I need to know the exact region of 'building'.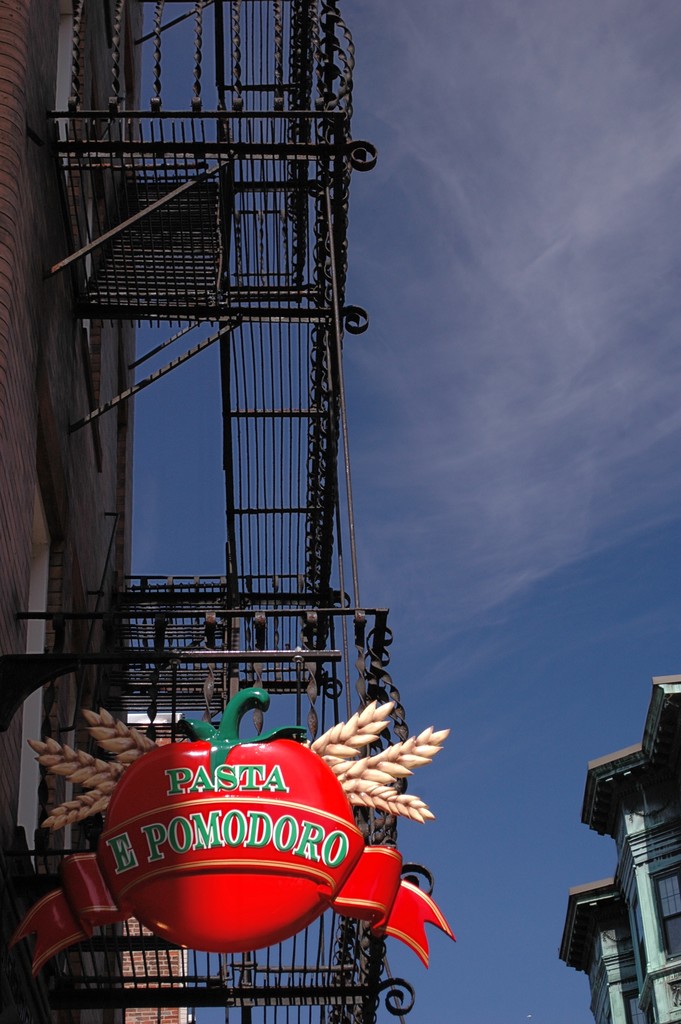
Region: bbox=(562, 671, 680, 1023).
